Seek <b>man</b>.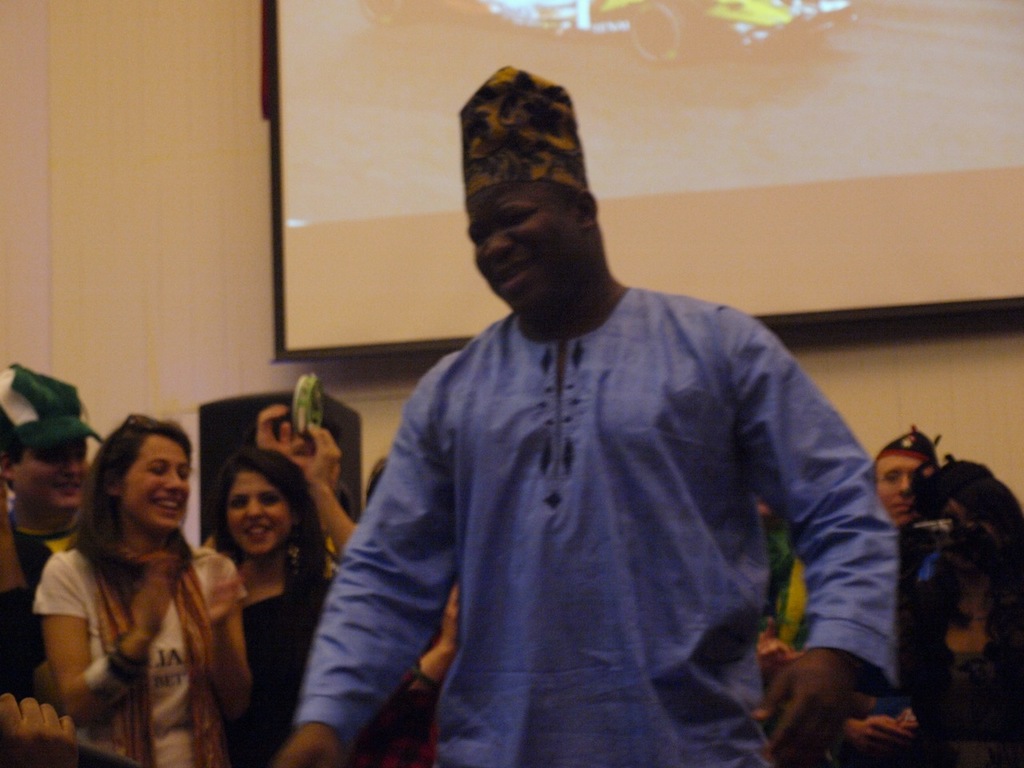
{"x1": 875, "y1": 435, "x2": 943, "y2": 518}.
